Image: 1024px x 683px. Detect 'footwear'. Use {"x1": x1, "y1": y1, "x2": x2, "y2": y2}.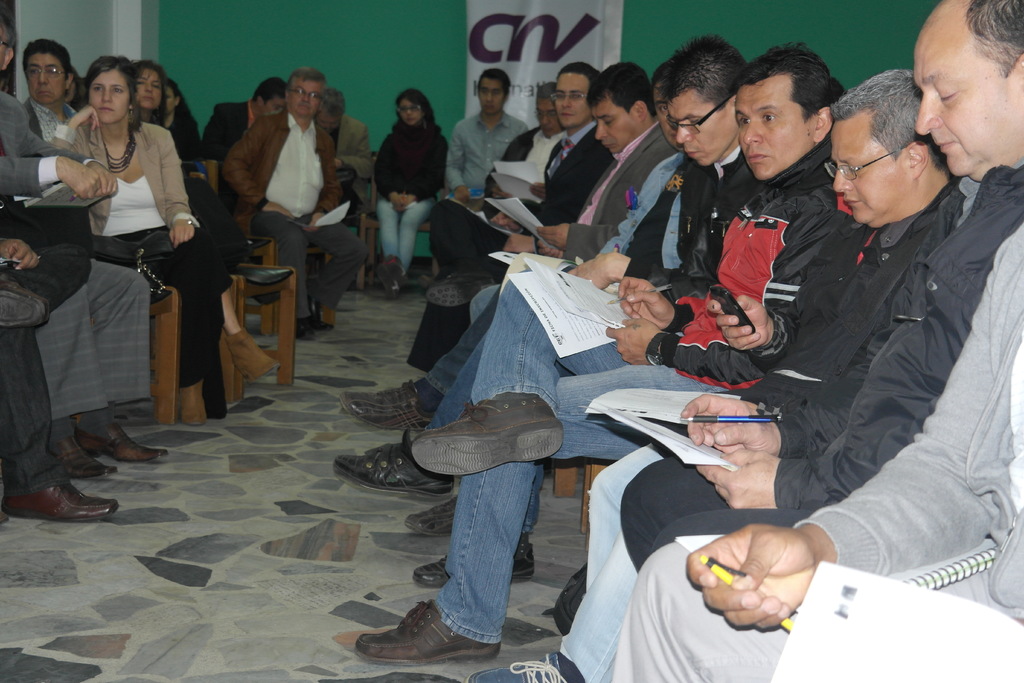
{"x1": 553, "y1": 560, "x2": 589, "y2": 628}.
